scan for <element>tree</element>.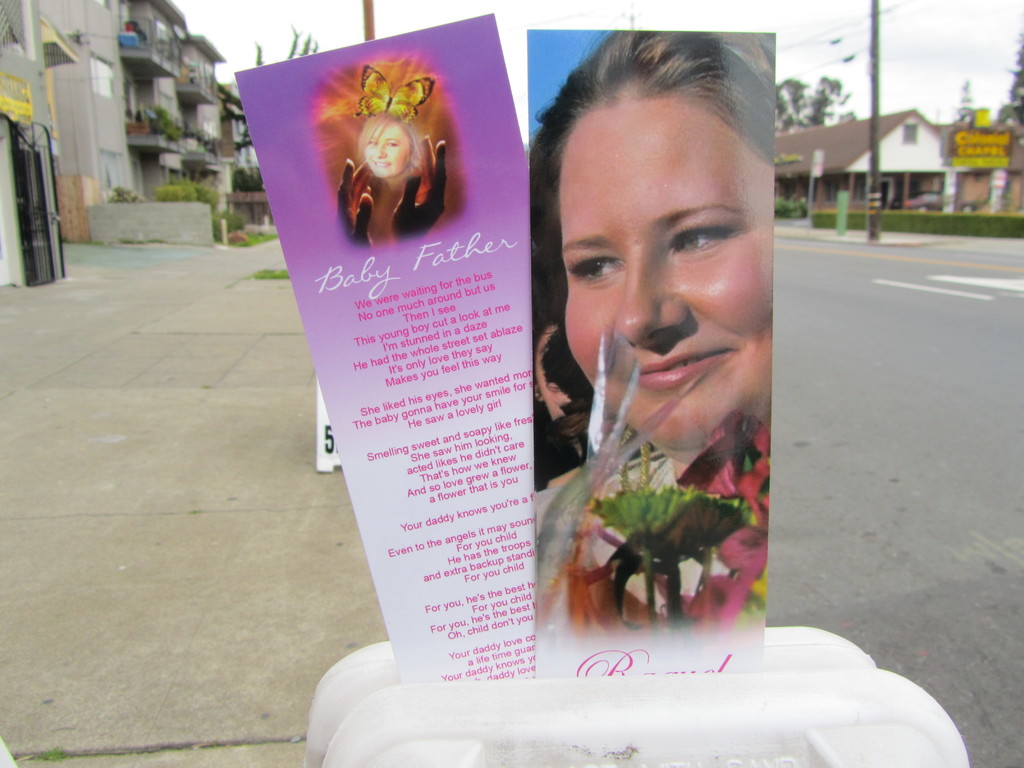
Scan result: pyautogui.locateOnScreen(953, 86, 982, 130).
